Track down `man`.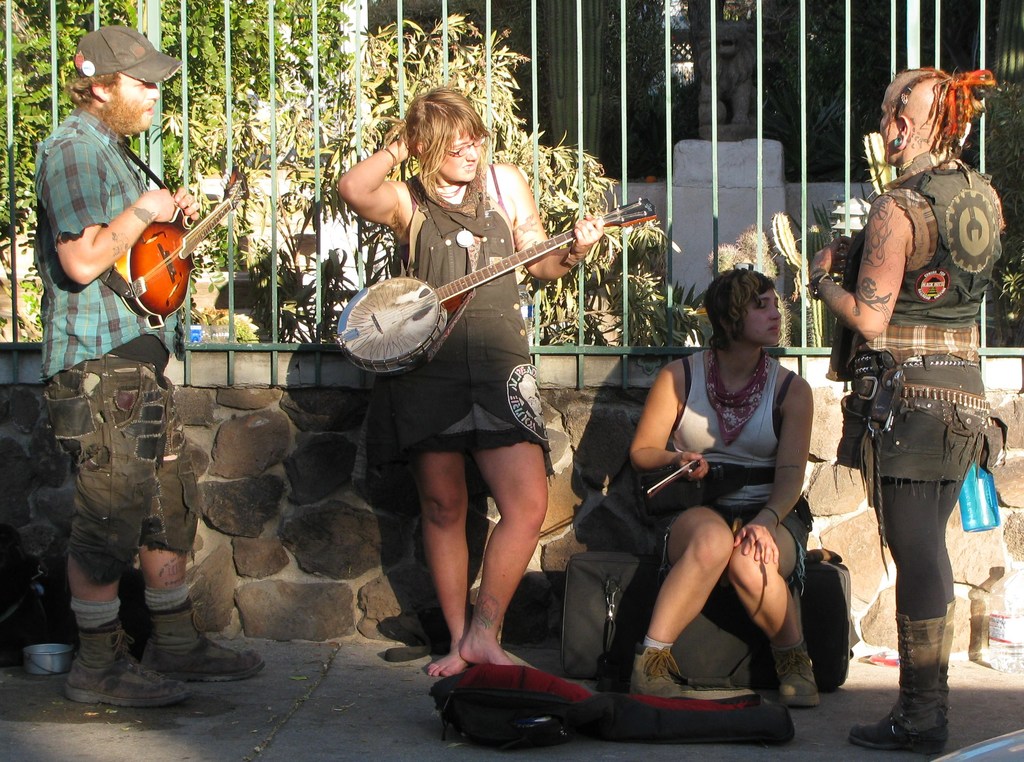
Tracked to select_region(36, 20, 264, 714).
